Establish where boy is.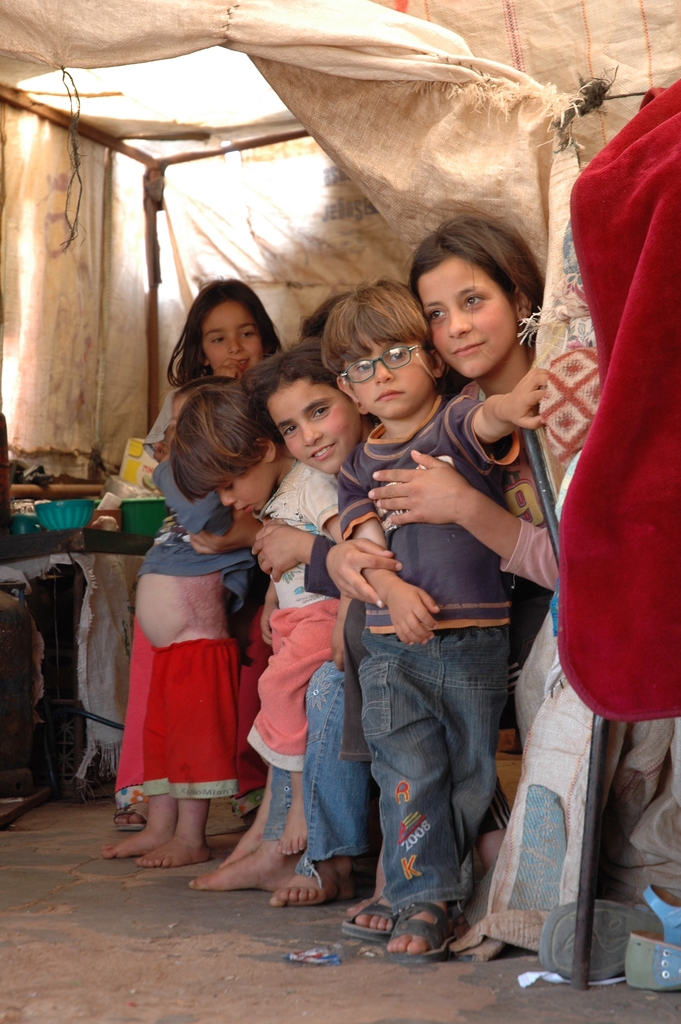
Established at (left=328, top=259, right=562, bottom=935).
